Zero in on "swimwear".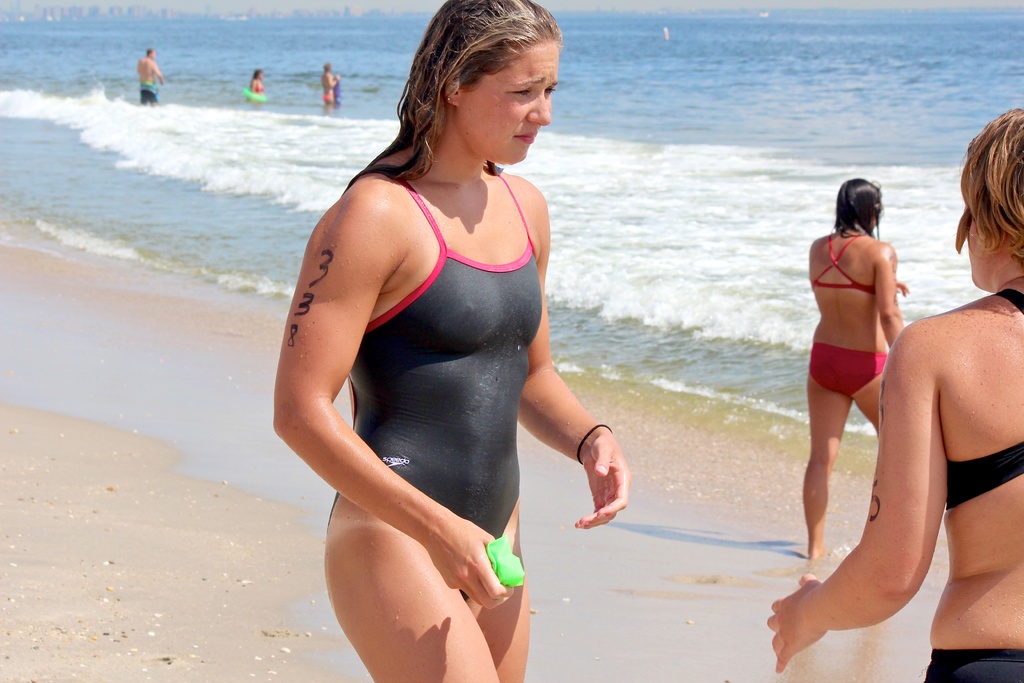
Zeroed in: [left=923, top=648, right=1023, bottom=682].
